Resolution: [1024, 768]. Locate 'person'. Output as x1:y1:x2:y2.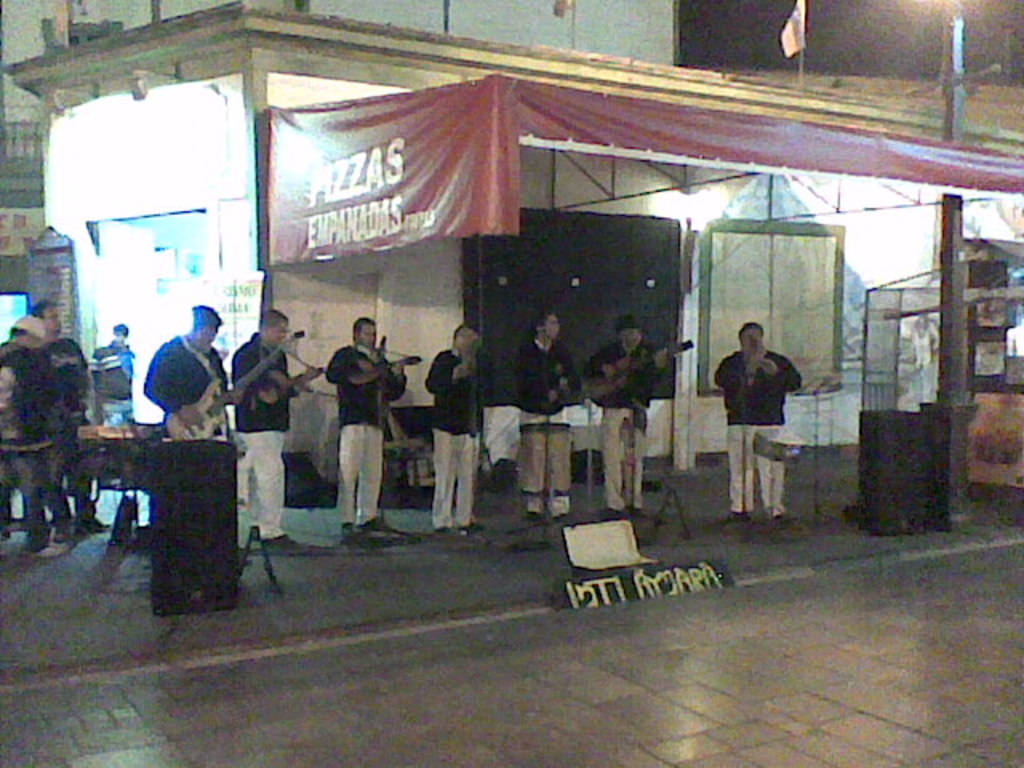
325:314:406:536.
